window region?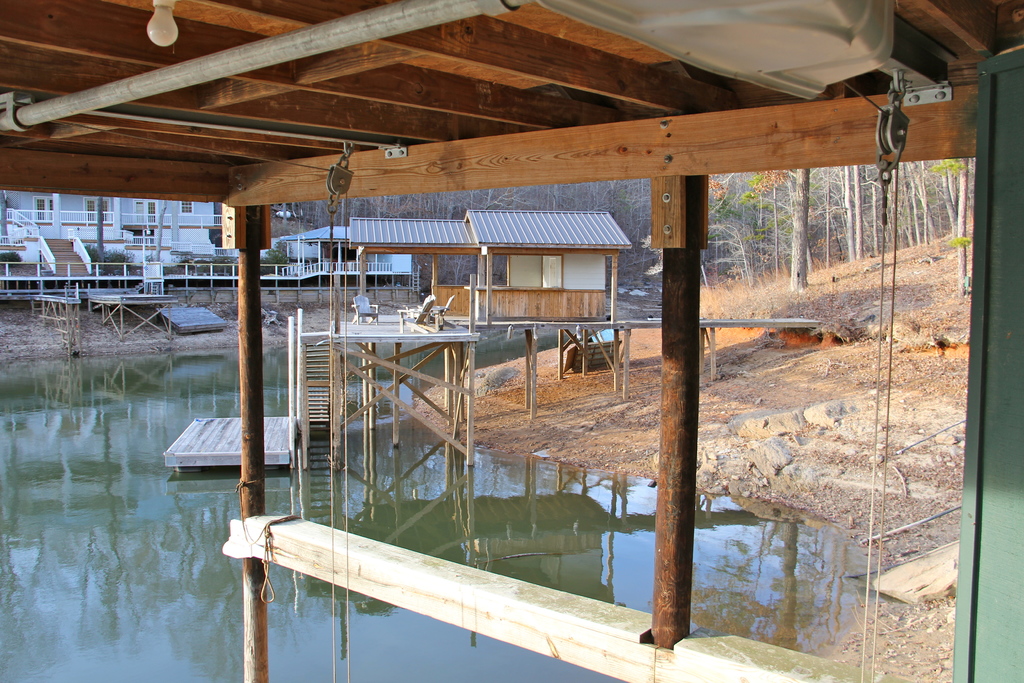
<bbox>177, 201, 194, 215</bbox>
